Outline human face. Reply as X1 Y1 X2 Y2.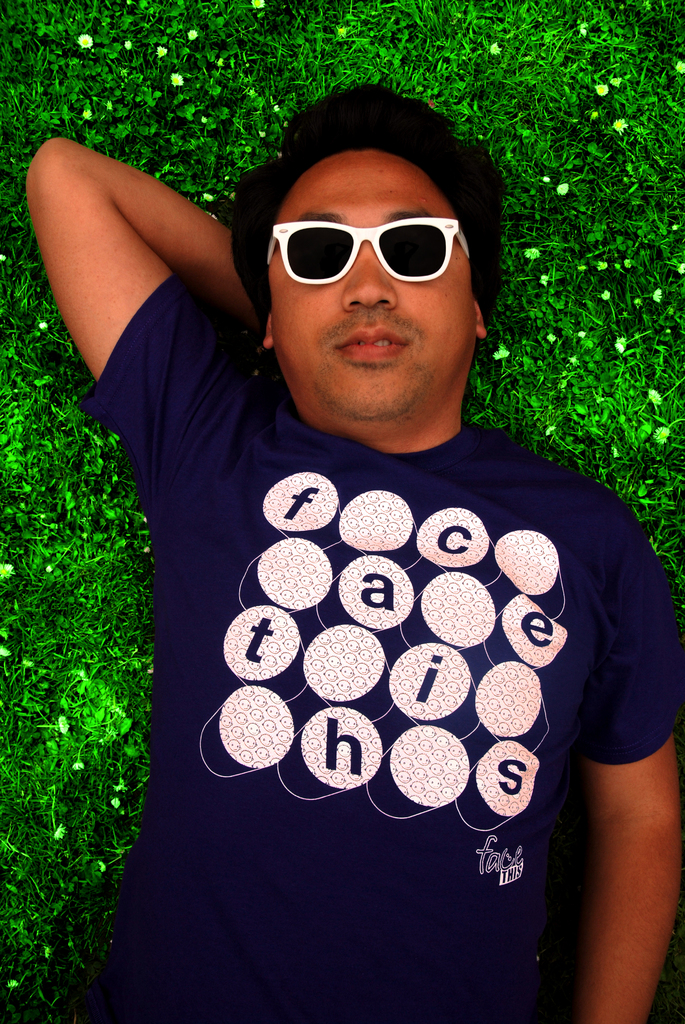
267 152 468 431.
